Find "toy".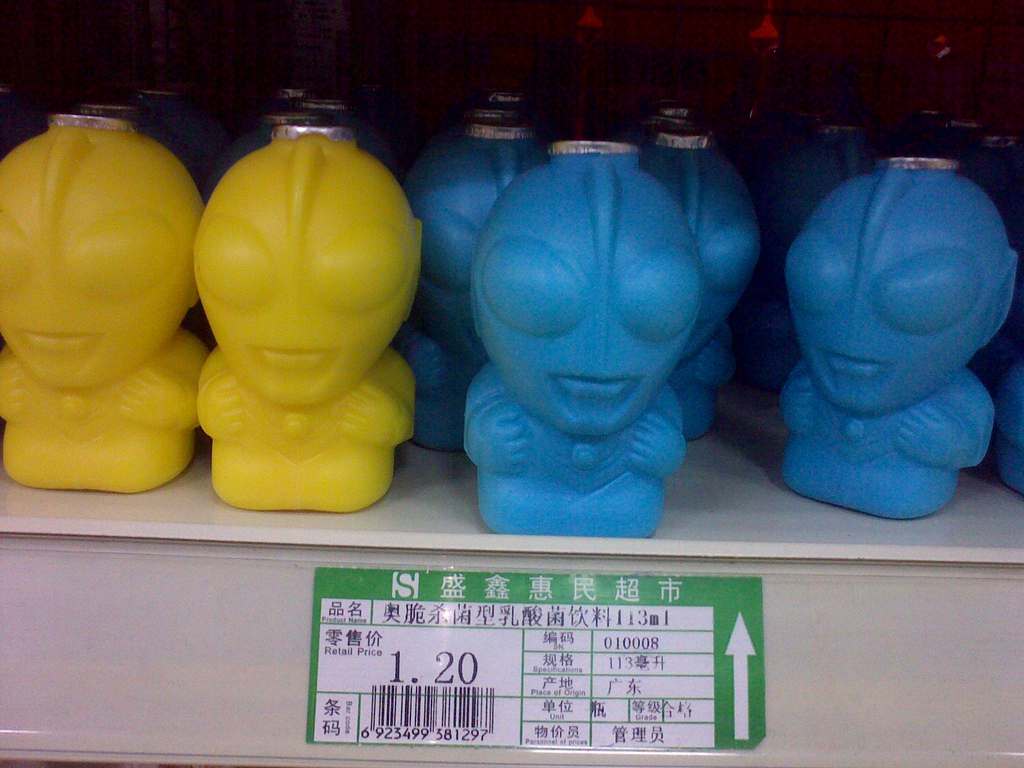
x1=397 y1=92 x2=556 y2=449.
